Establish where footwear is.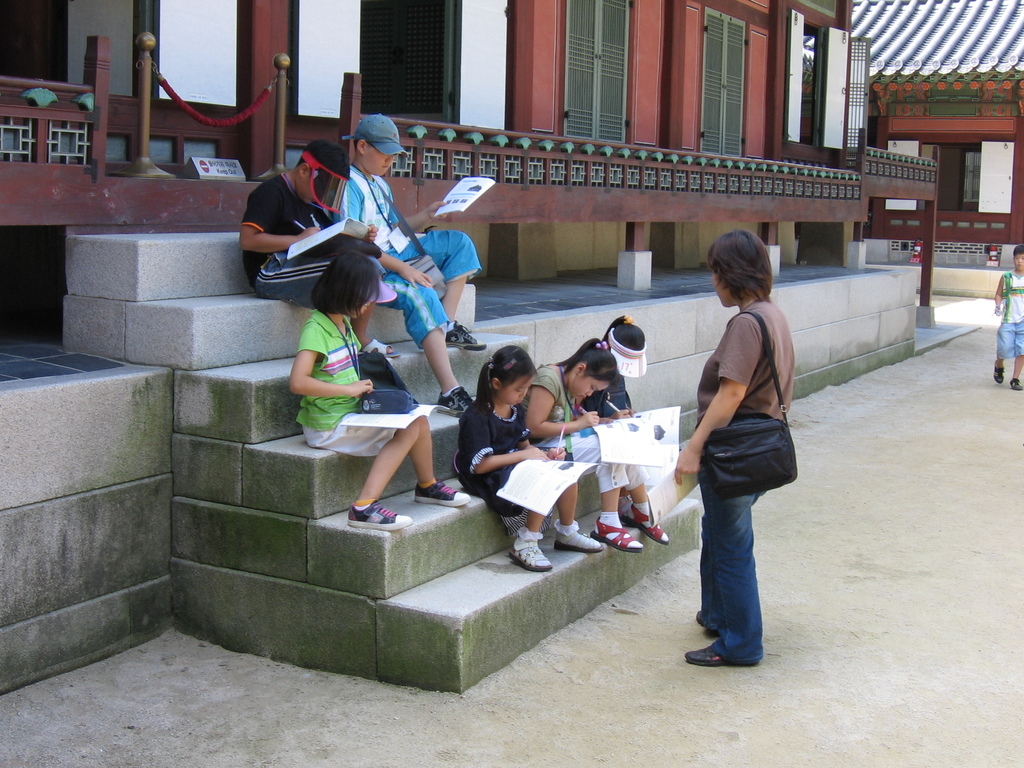
Established at bbox=(342, 496, 410, 532).
